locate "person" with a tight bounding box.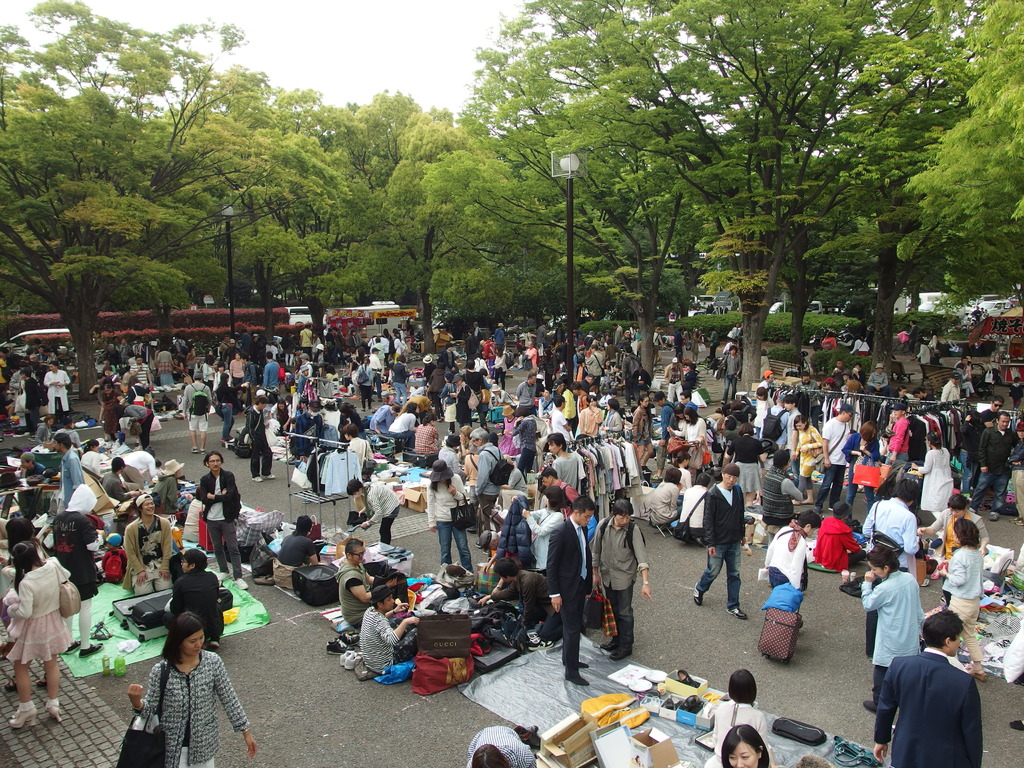
(x1=81, y1=442, x2=102, y2=490).
